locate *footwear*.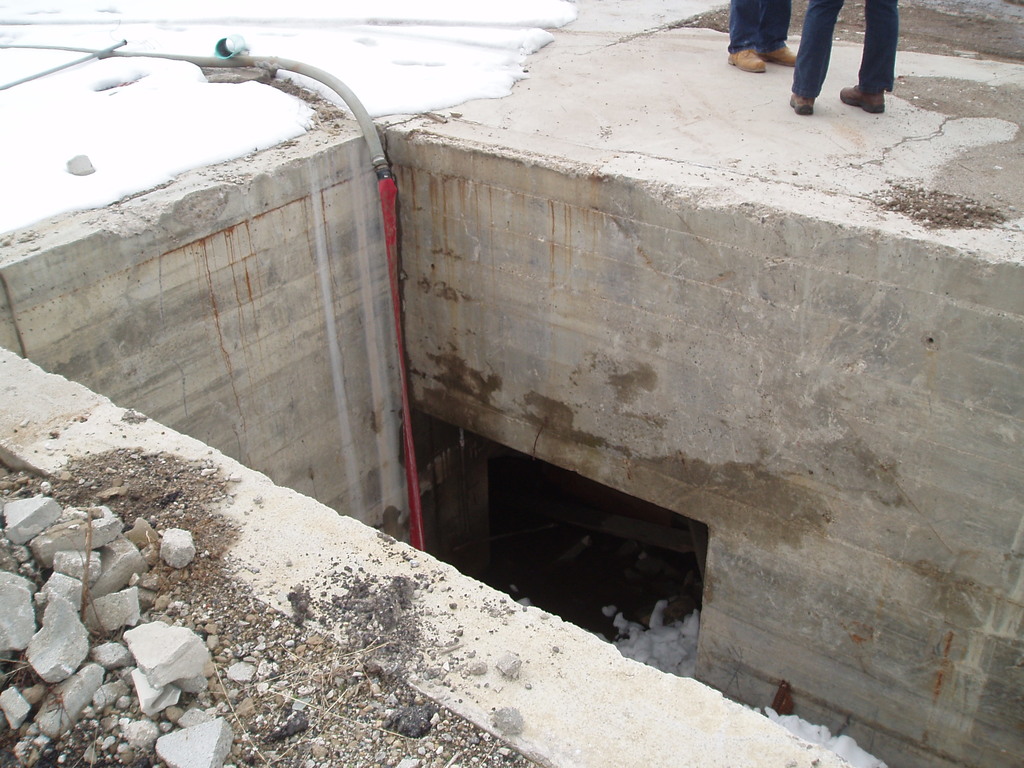
Bounding box: locate(721, 47, 768, 76).
